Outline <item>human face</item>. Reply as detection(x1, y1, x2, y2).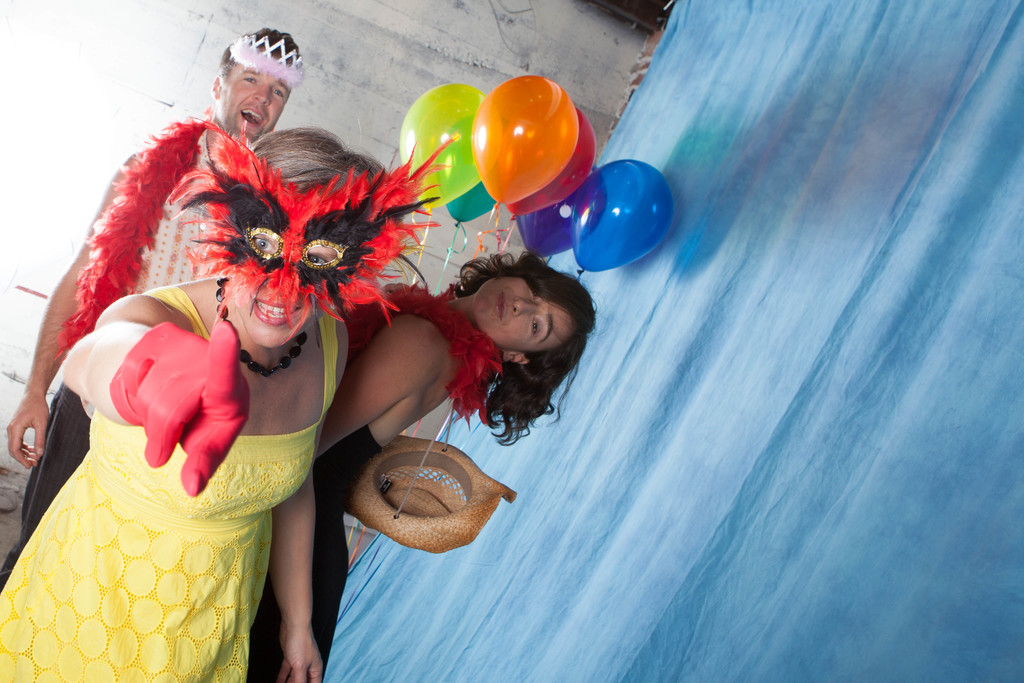
detection(216, 60, 288, 139).
